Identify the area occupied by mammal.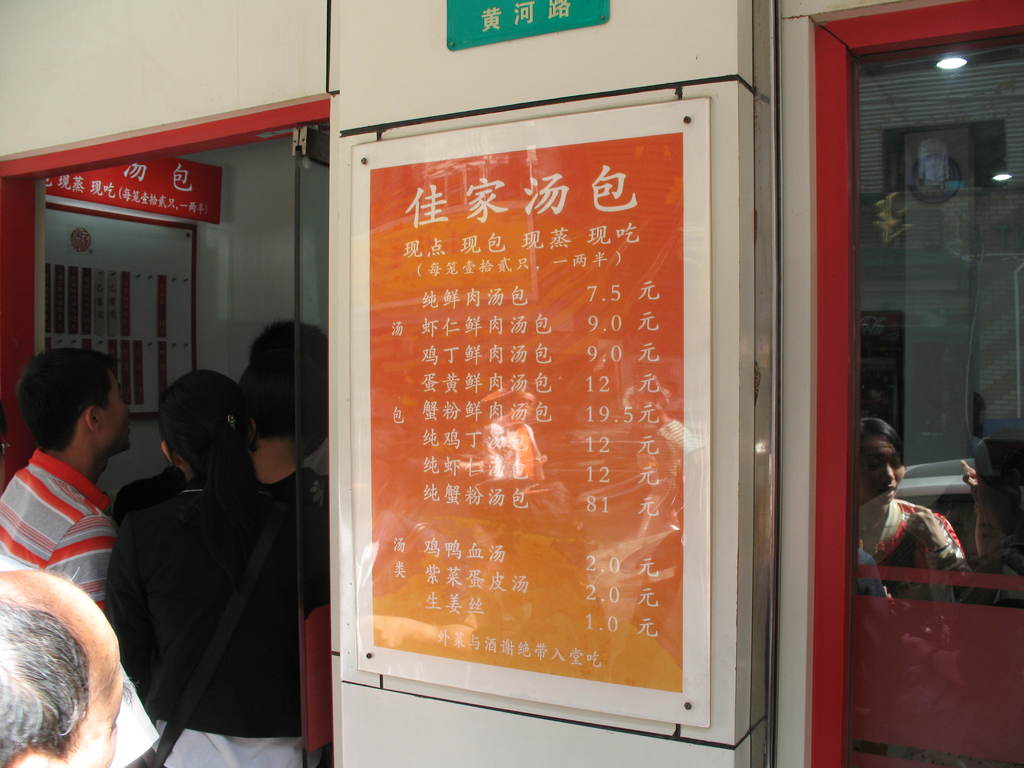
Area: 857:419:972:613.
